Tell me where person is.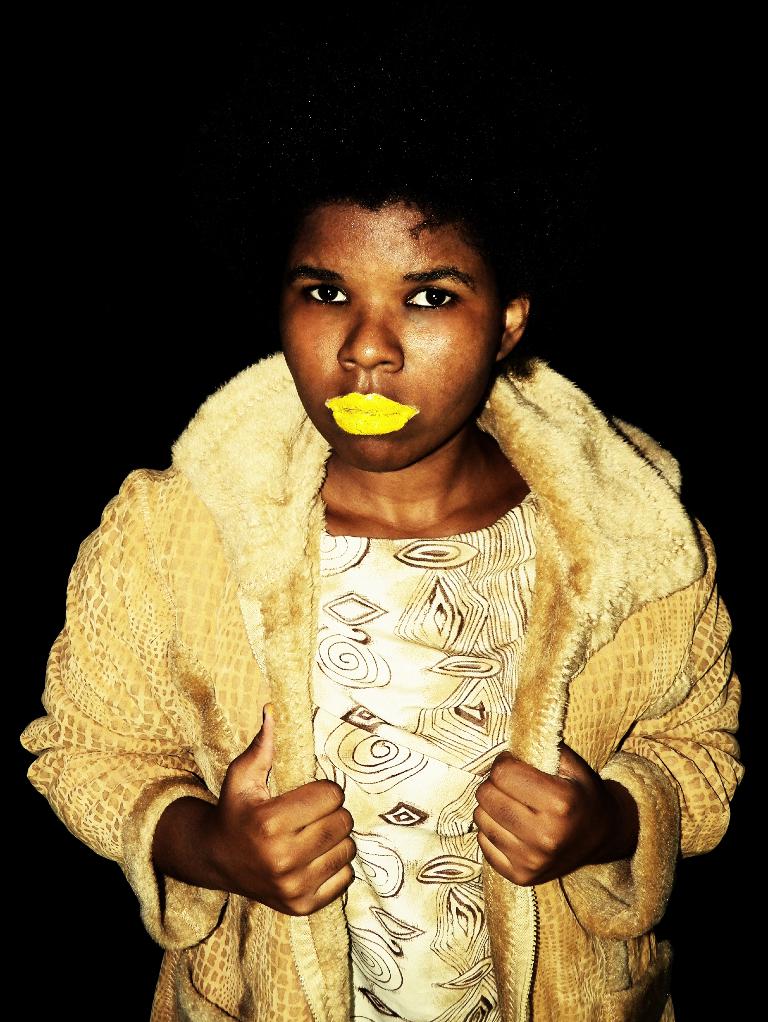
person is at bbox=[19, 142, 748, 1021].
